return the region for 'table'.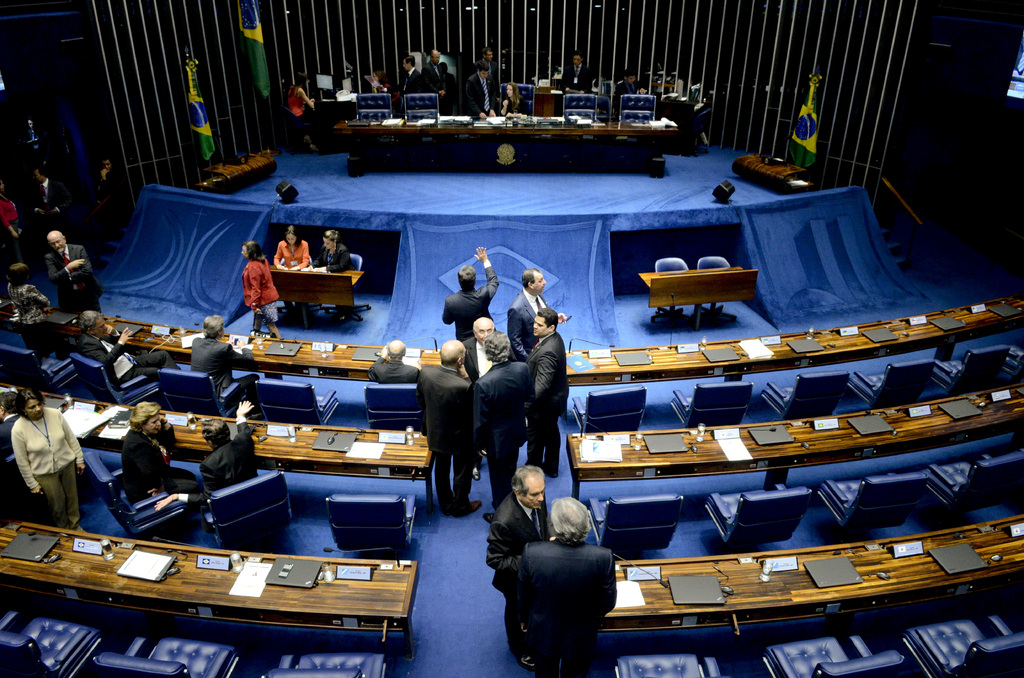
detection(0, 291, 1023, 385).
